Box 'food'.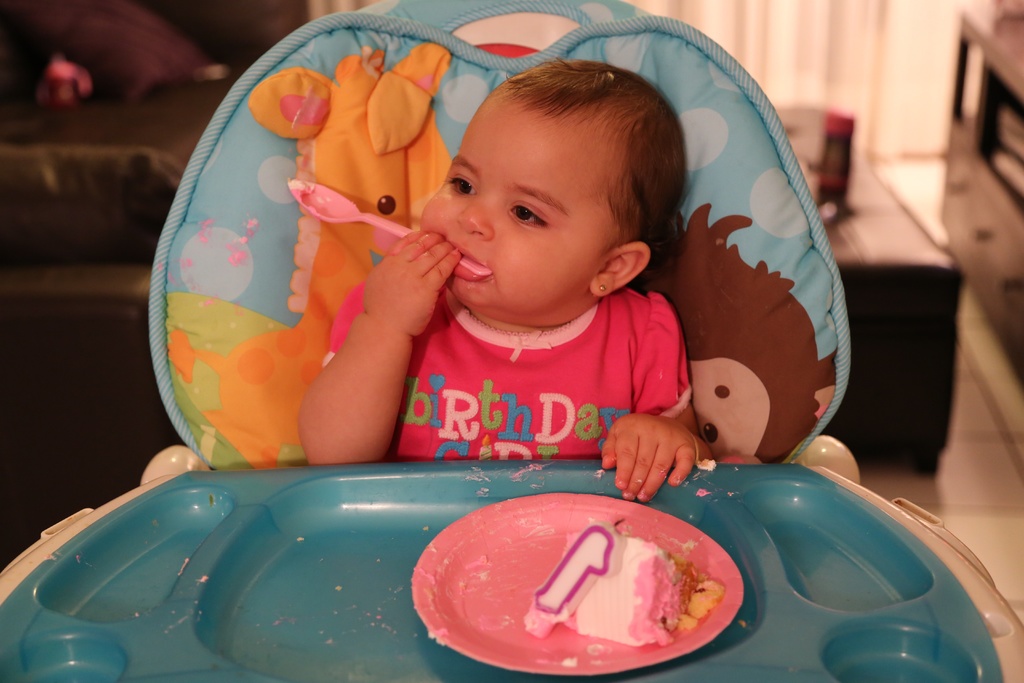
(left=179, top=556, right=189, bottom=575).
